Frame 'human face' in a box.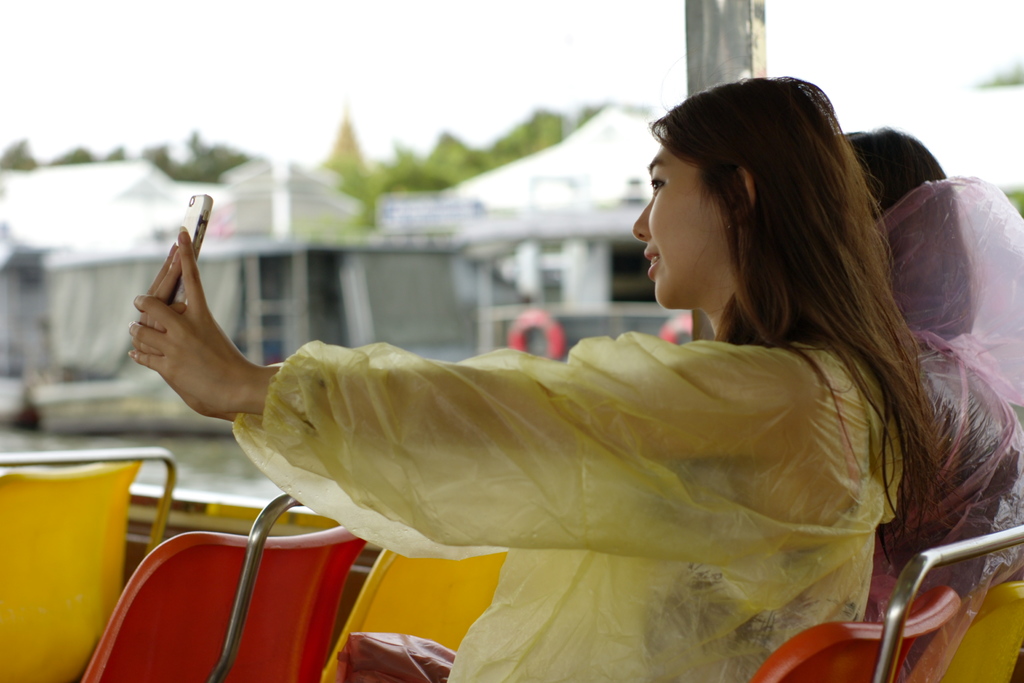
locate(632, 148, 723, 311).
